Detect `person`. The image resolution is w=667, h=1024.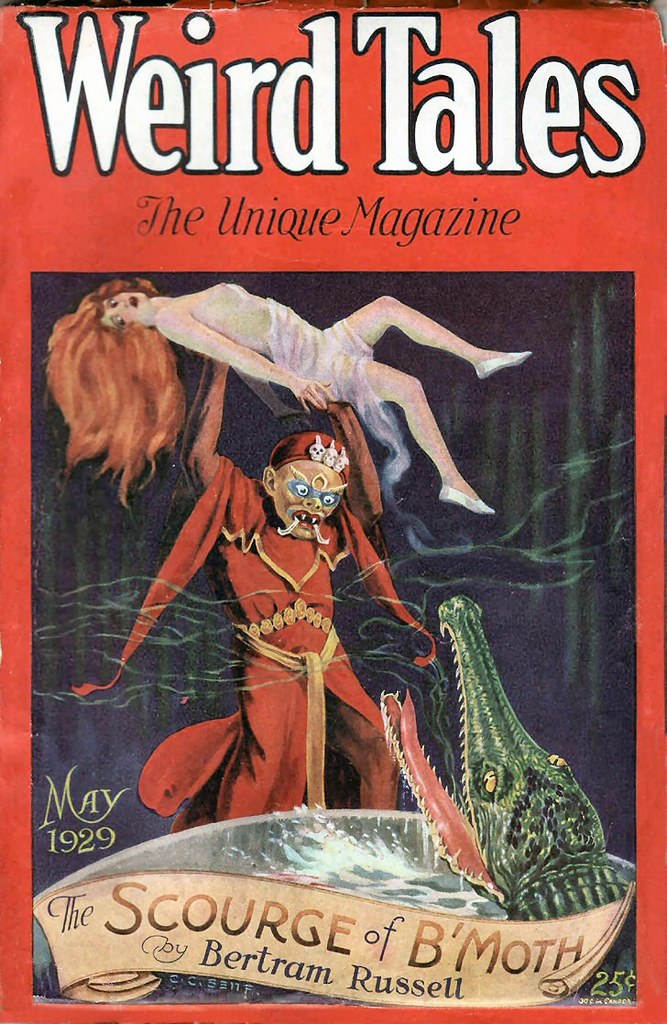
(left=106, top=340, right=429, bottom=848).
